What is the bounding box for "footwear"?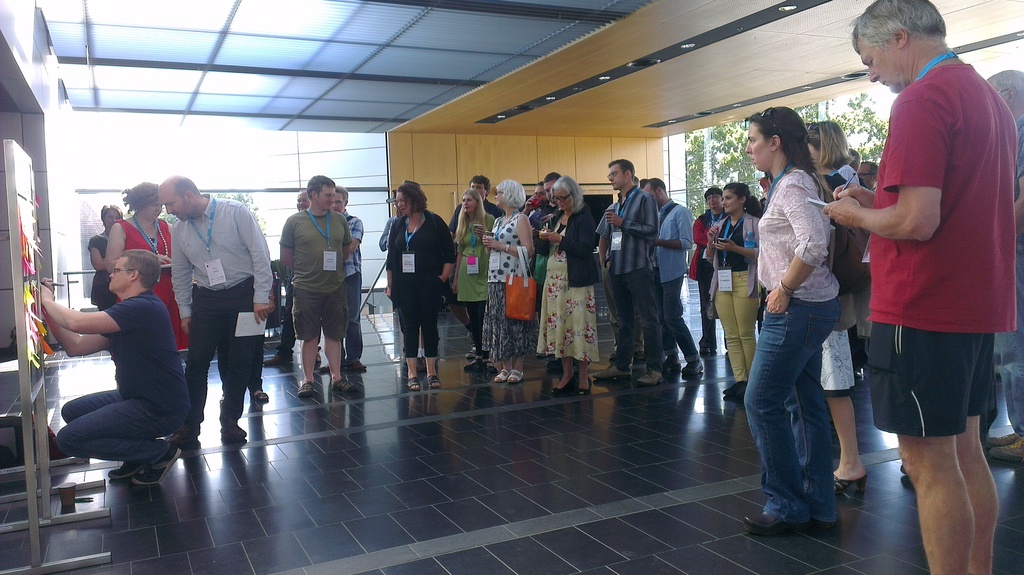
l=988, t=433, r=1017, b=448.
